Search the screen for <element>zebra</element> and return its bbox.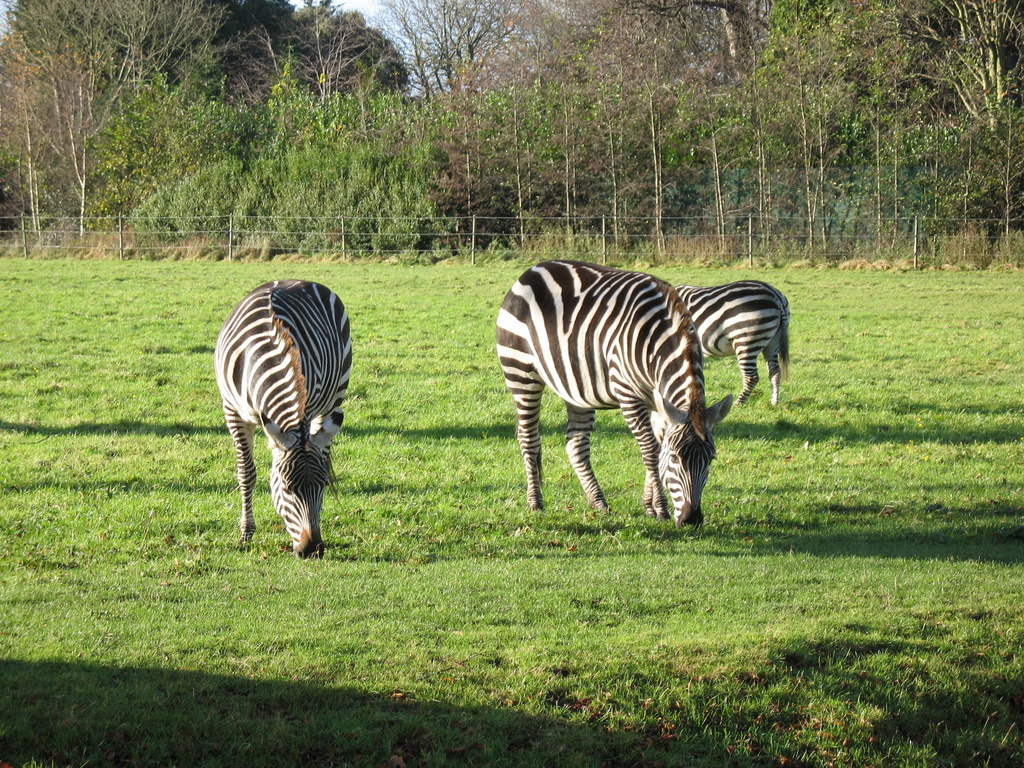
Found: 675/278/792/407.
